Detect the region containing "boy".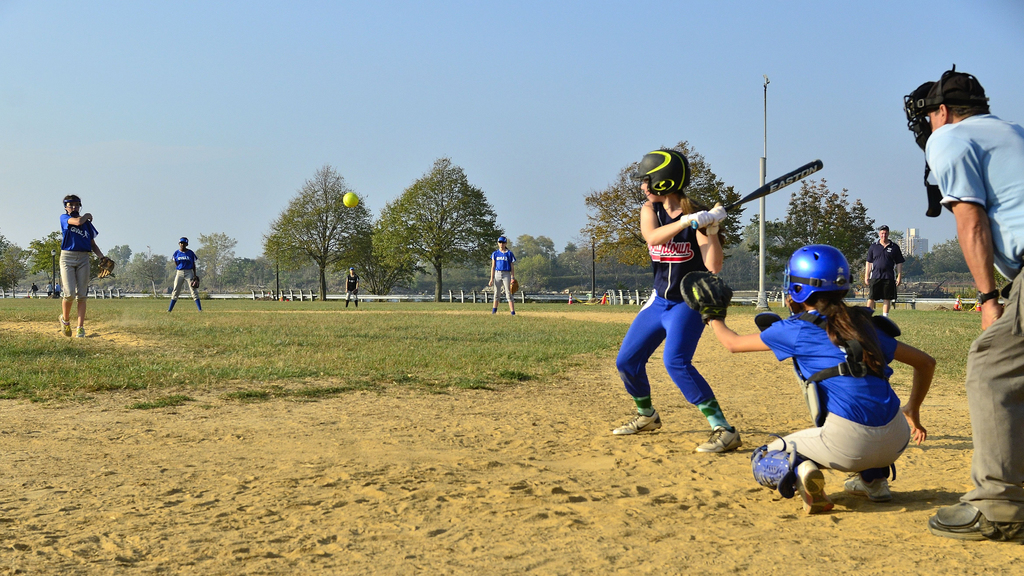
pyautogui.locateOnScreen(135, 234, 195, 312).
